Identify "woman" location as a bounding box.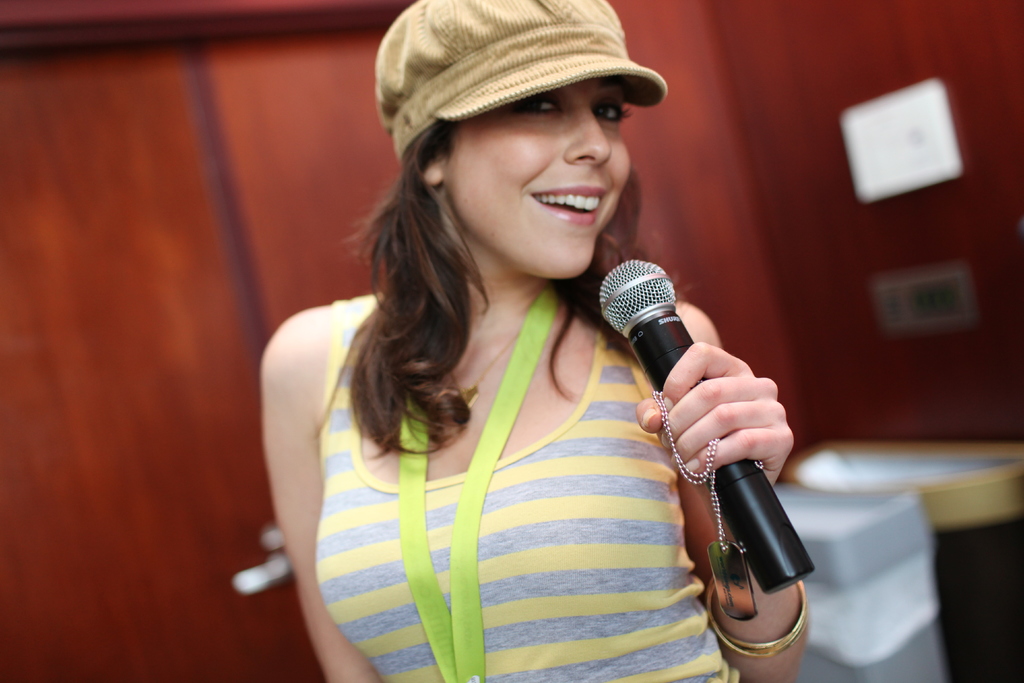
bbox=[255, 0, 813, 682].
